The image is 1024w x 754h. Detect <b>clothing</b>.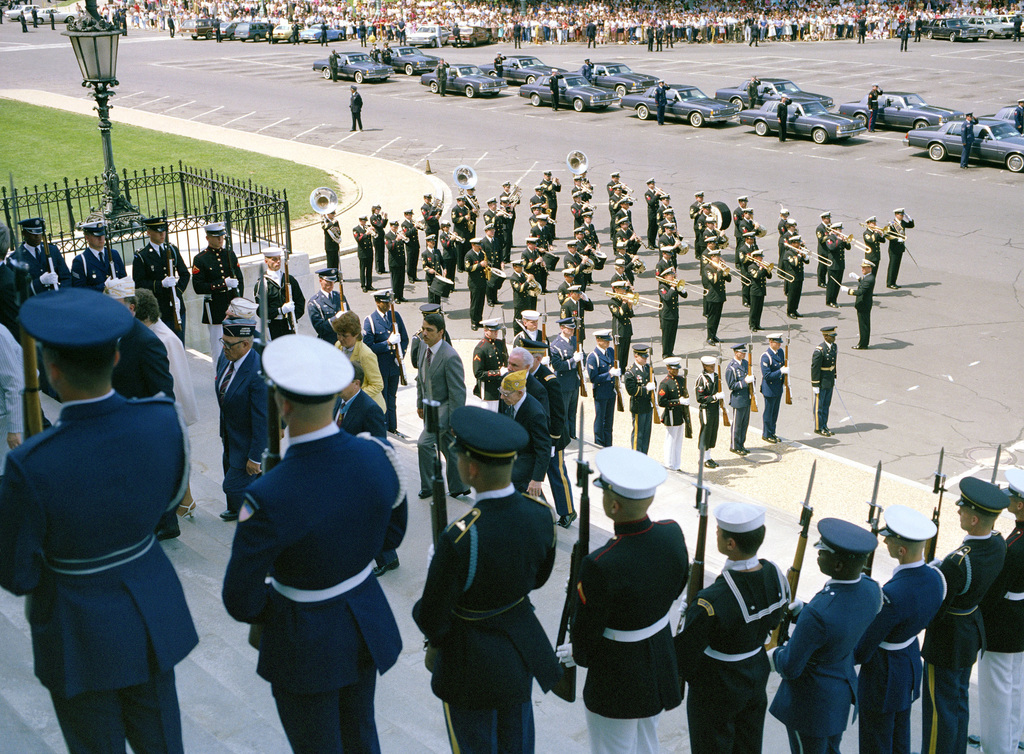
Detection: box(624, 361, 652, 455).
